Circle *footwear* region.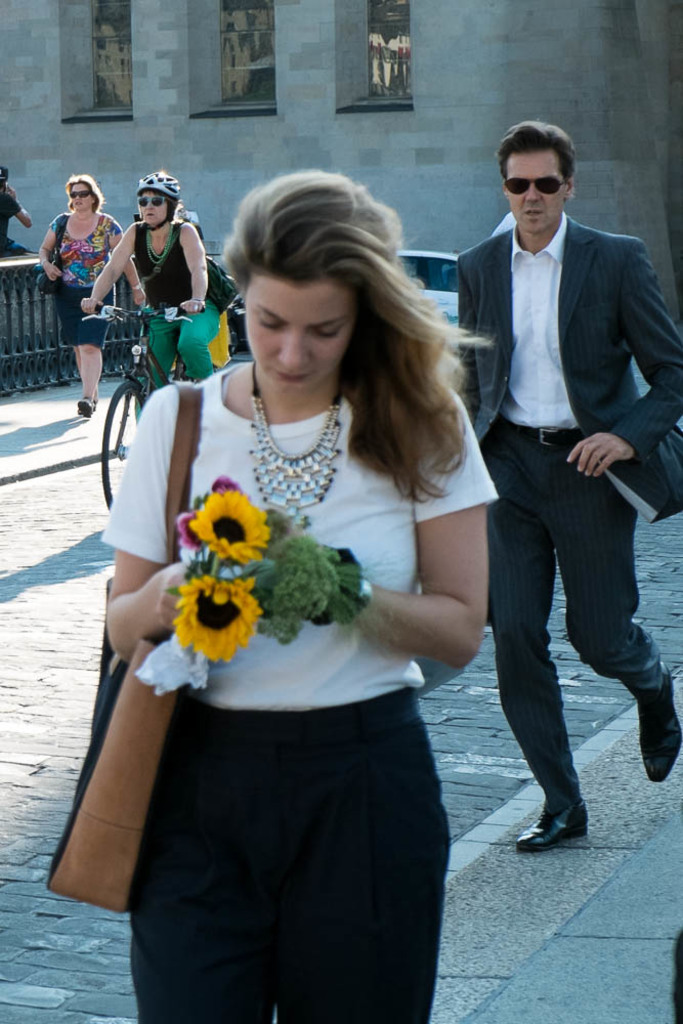
Region: x1=635, y1=656, x2=682, y2=778.
